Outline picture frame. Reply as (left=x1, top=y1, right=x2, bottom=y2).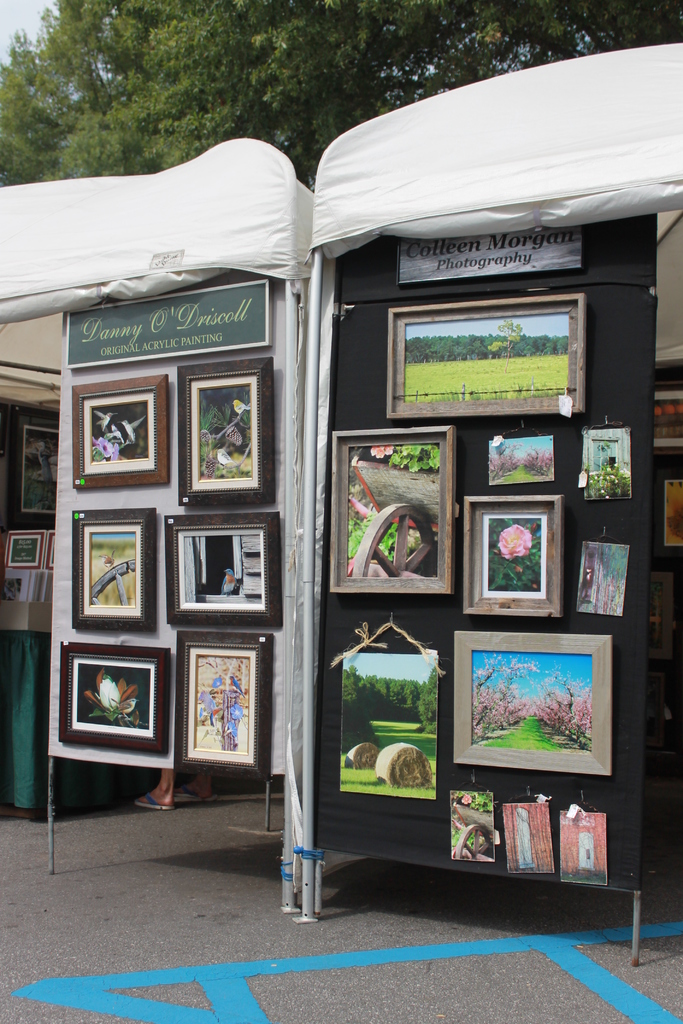
(left=177, top=360, right=271, bottom=505).
